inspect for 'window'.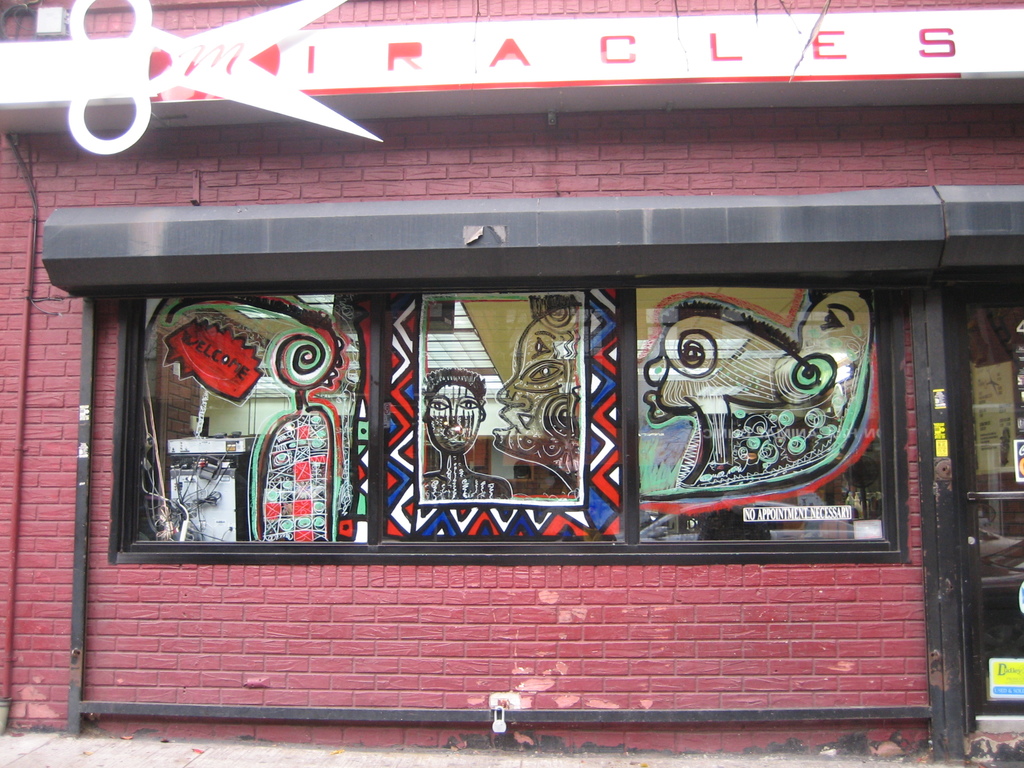
Inspection: box(106, 280, 905, 564).
